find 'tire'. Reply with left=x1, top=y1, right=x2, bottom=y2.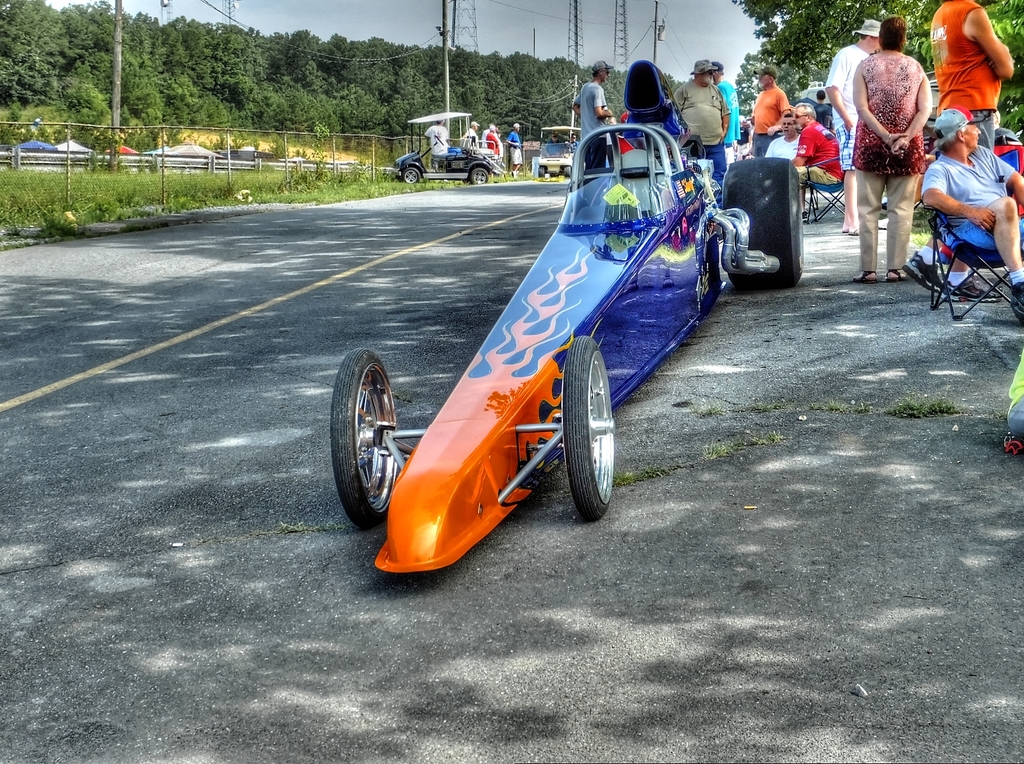
left=726, top=159, right=799, bottom=286.
